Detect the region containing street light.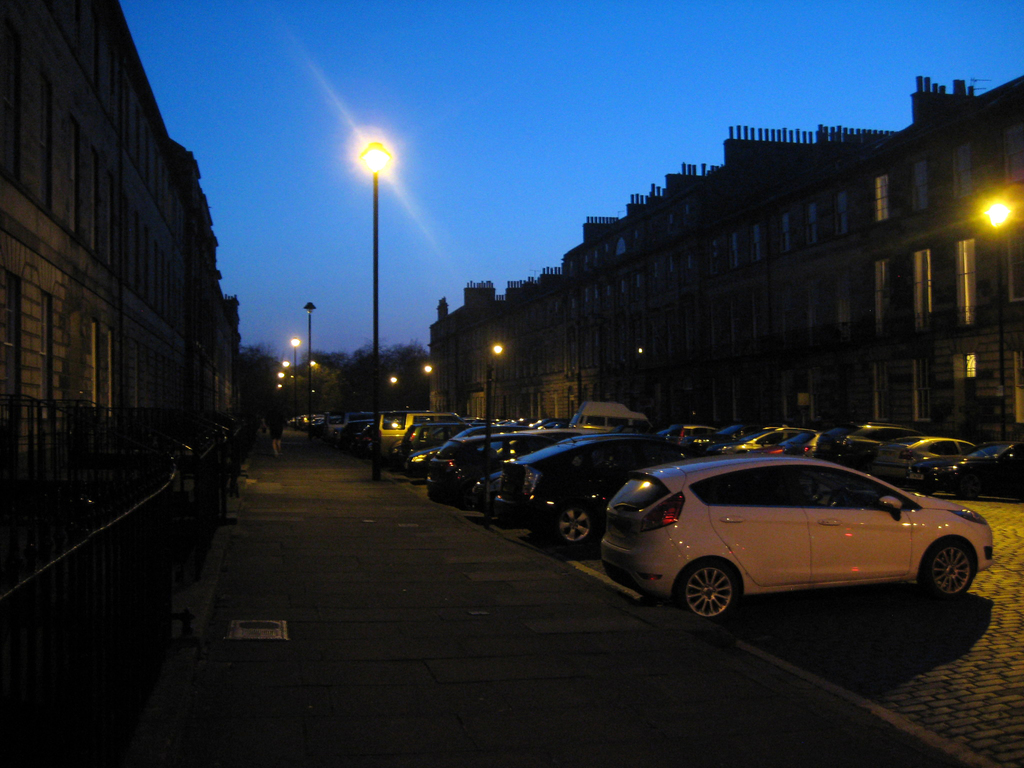
x1=300, y1=300, x2=316, y2=449.
